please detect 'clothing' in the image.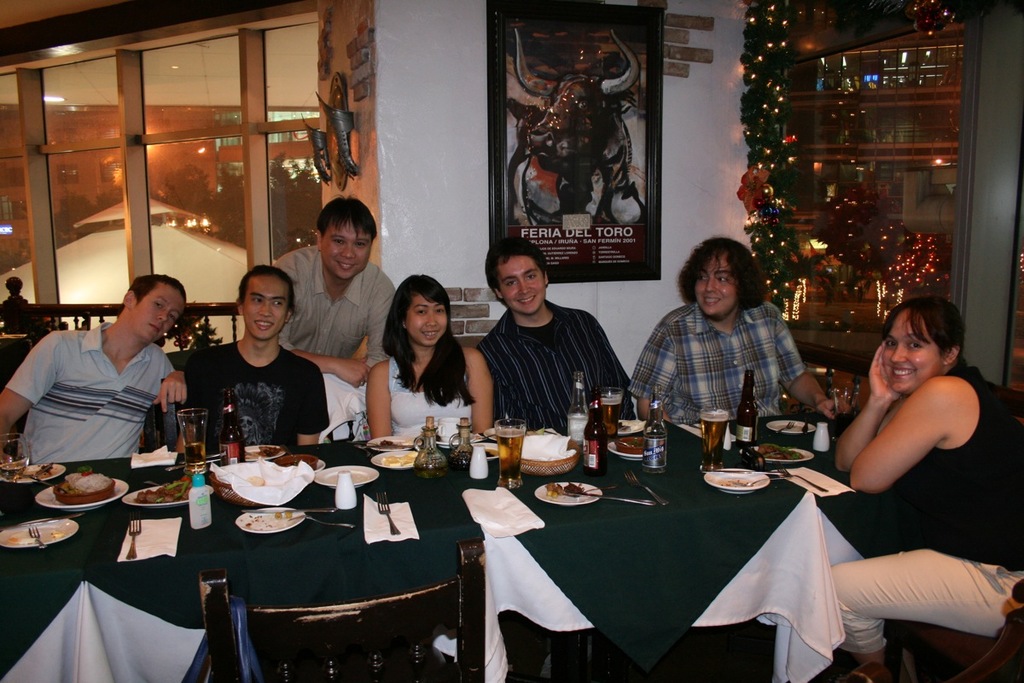
rect(16, 302, 191, 489).
